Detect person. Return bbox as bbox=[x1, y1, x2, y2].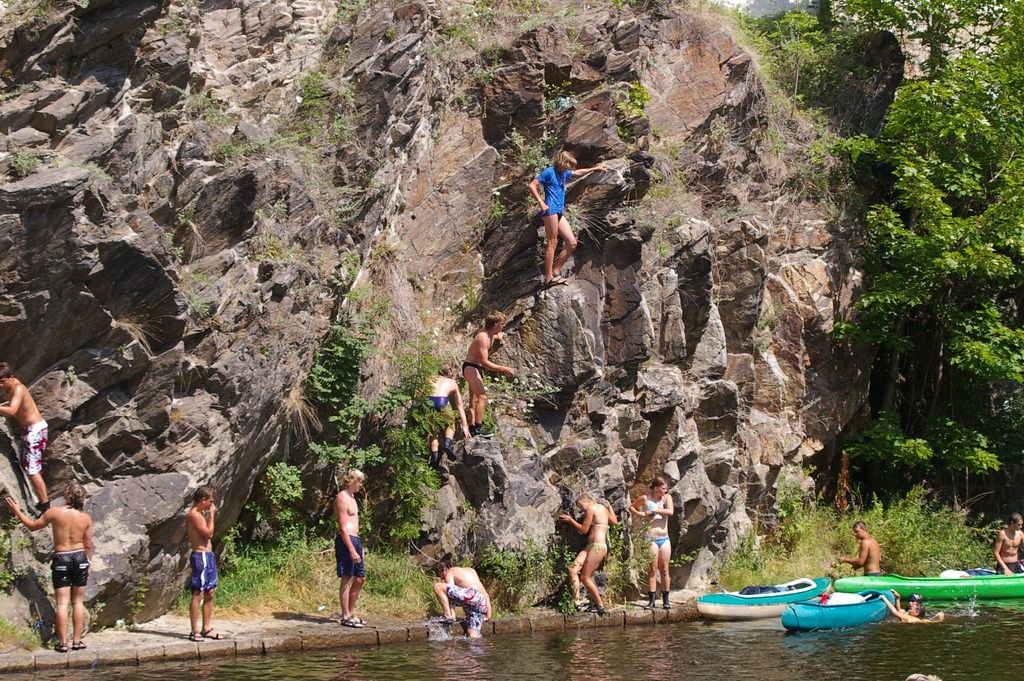
bbox=[420, 360, 470, 476].
